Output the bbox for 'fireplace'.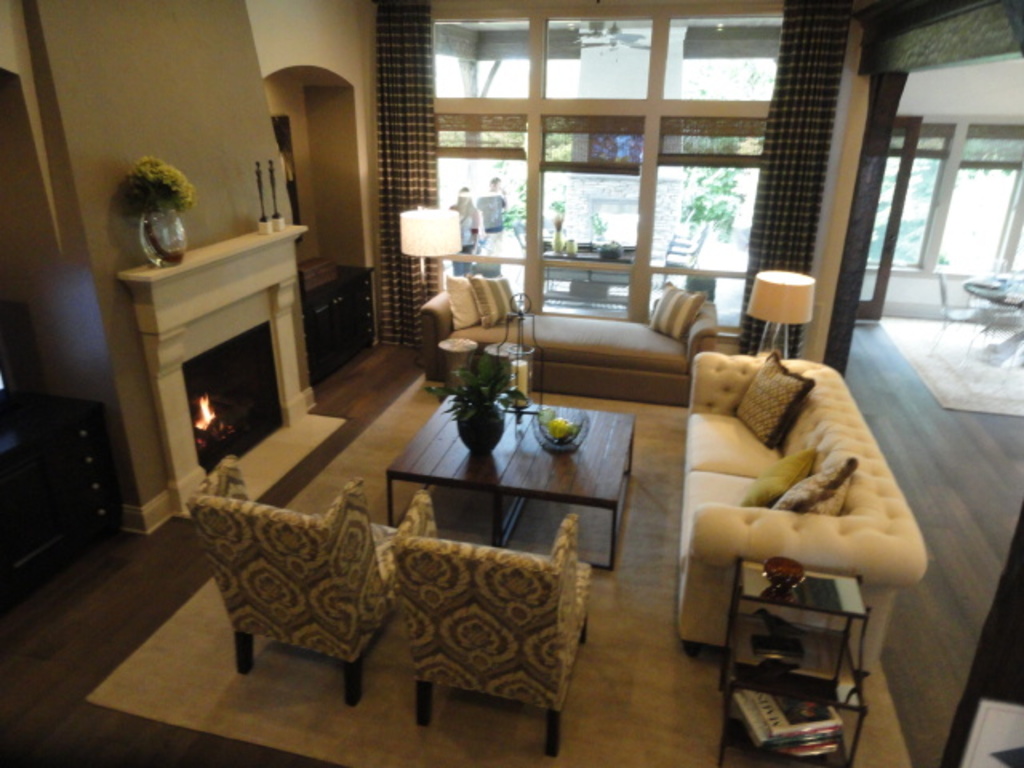
pyautogui.locateOnScreen(114, 203, 317, 536).
